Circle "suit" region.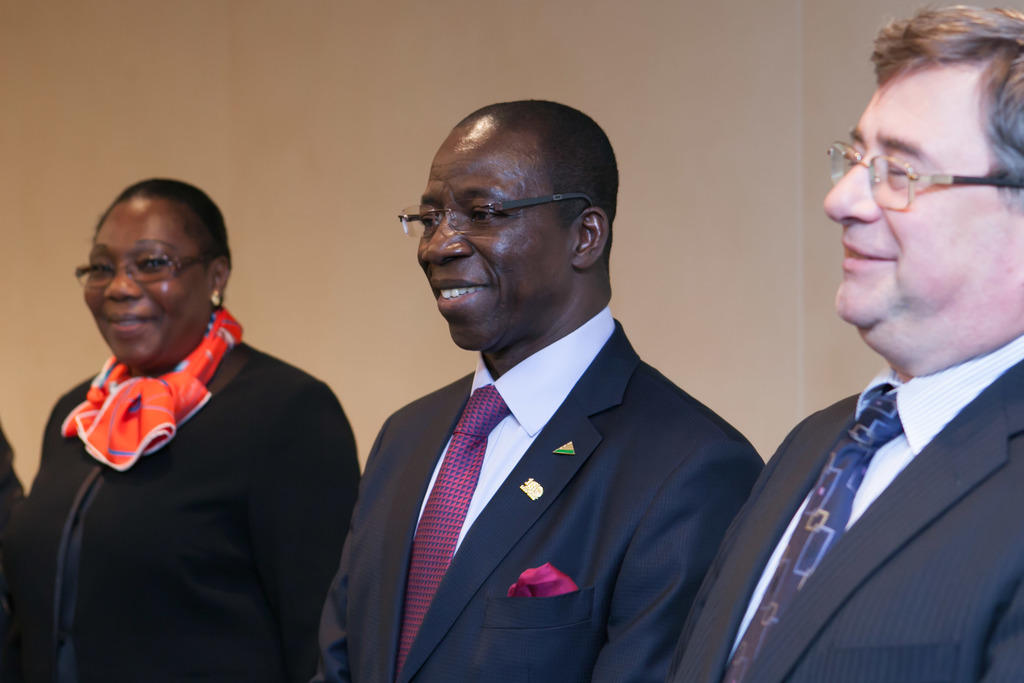
Region: region(322, 225, 778, 679).
